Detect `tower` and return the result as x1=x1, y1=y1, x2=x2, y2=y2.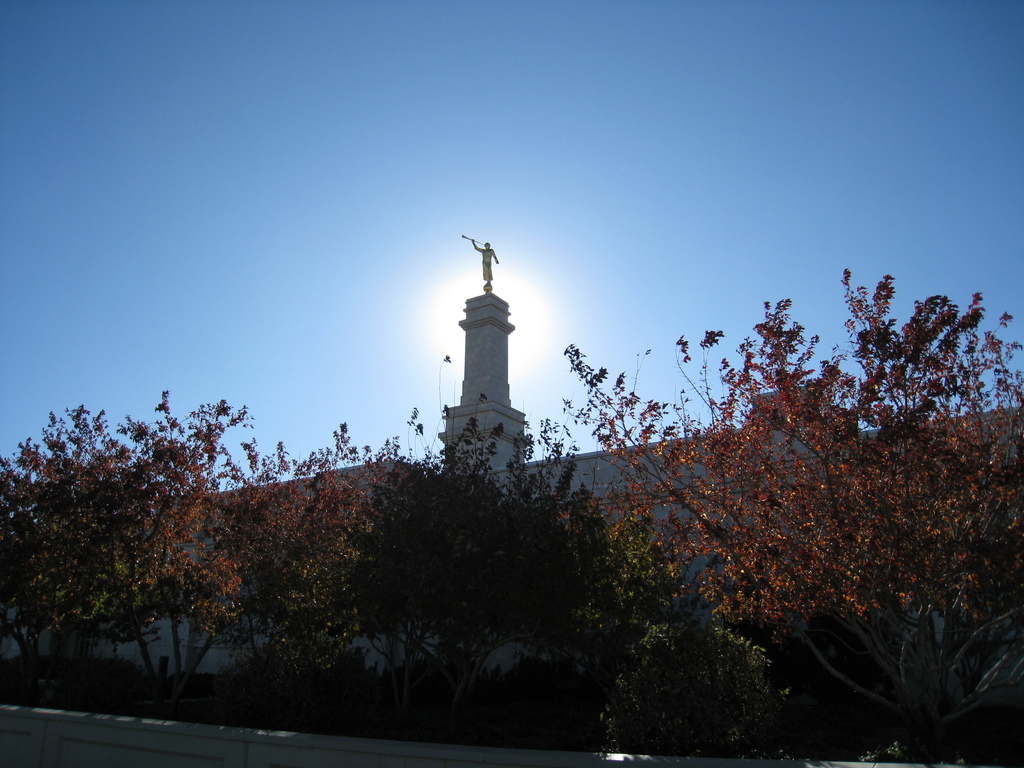
x1=440, y1=261, x2=531, y2=456.
